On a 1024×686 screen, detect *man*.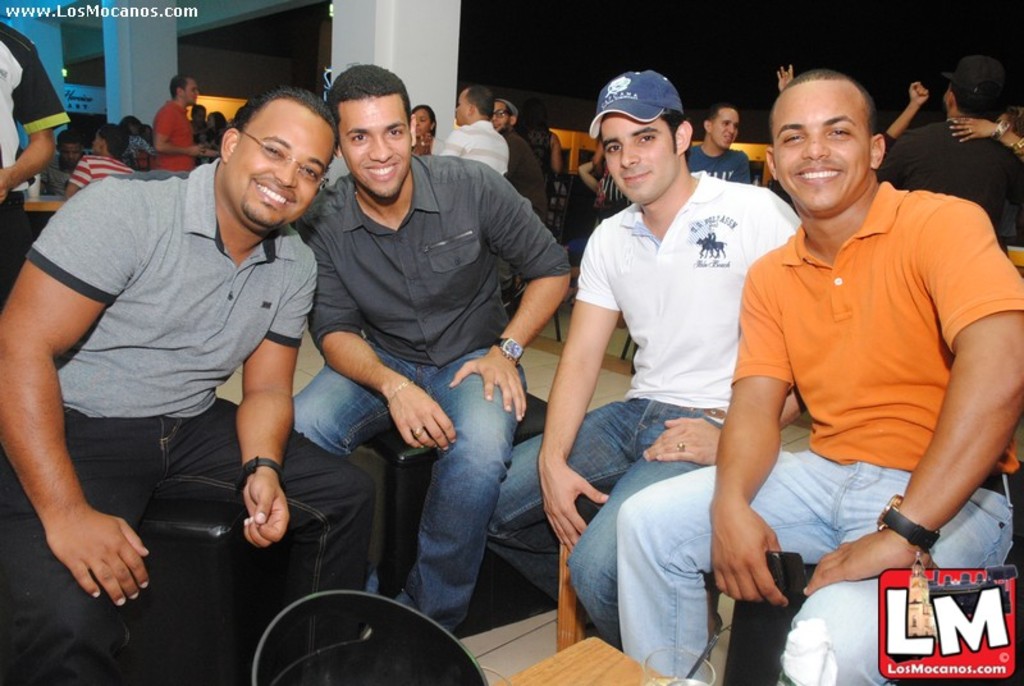
left=684, top=101, right=750, bottom=189.
